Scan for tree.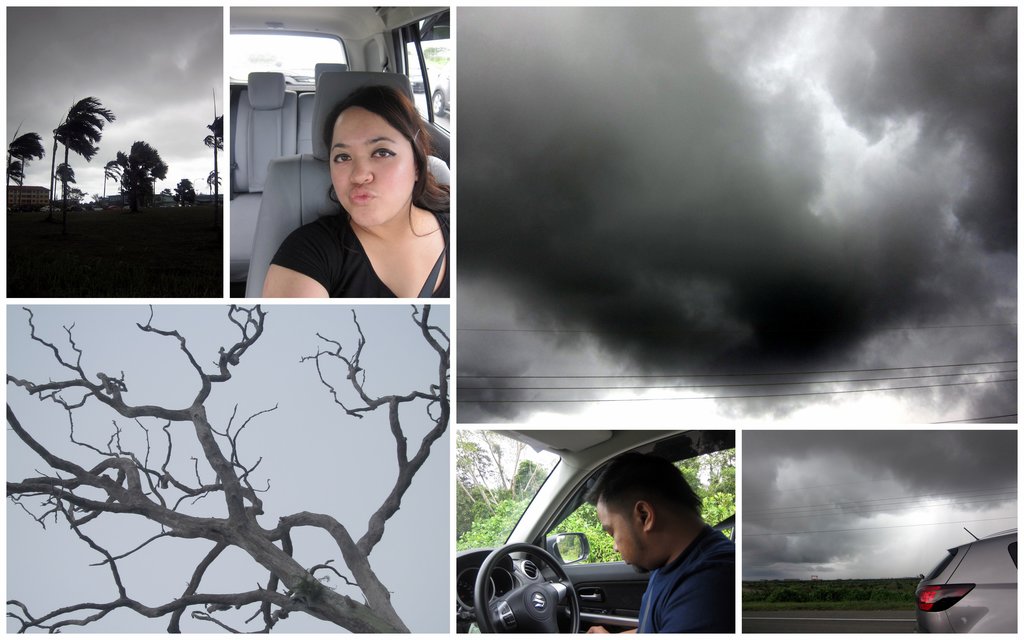
Scan result: detection(8, 134, 42, 184).
